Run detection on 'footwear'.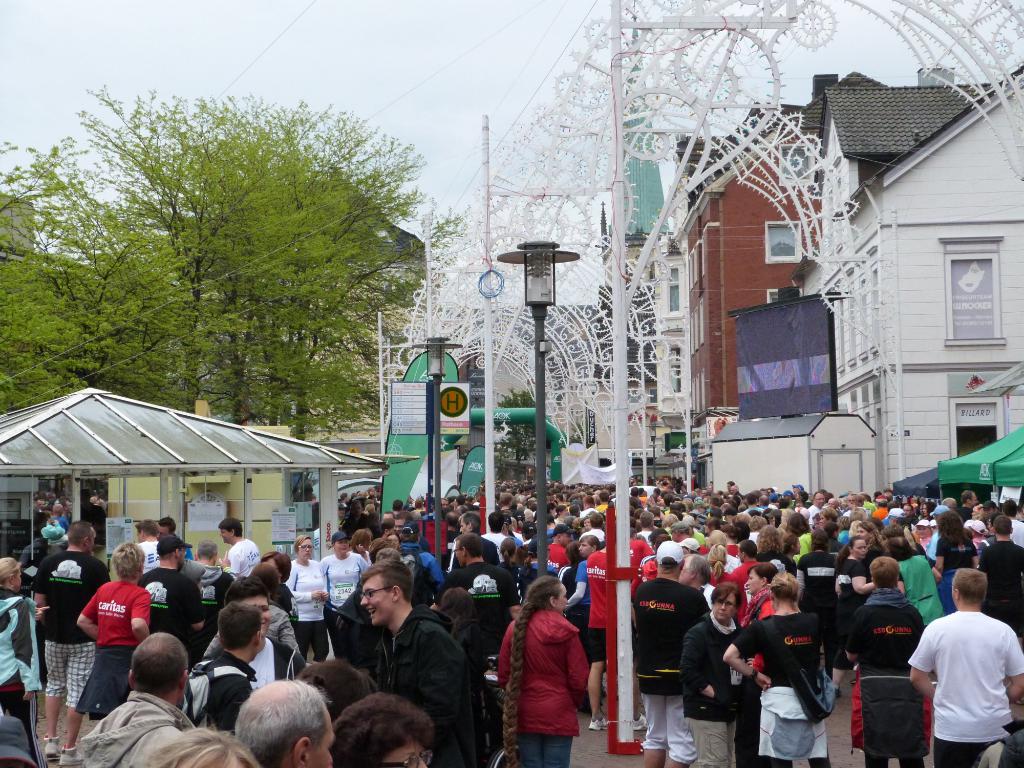
Result: bbox(41, 734, 61, 759).
